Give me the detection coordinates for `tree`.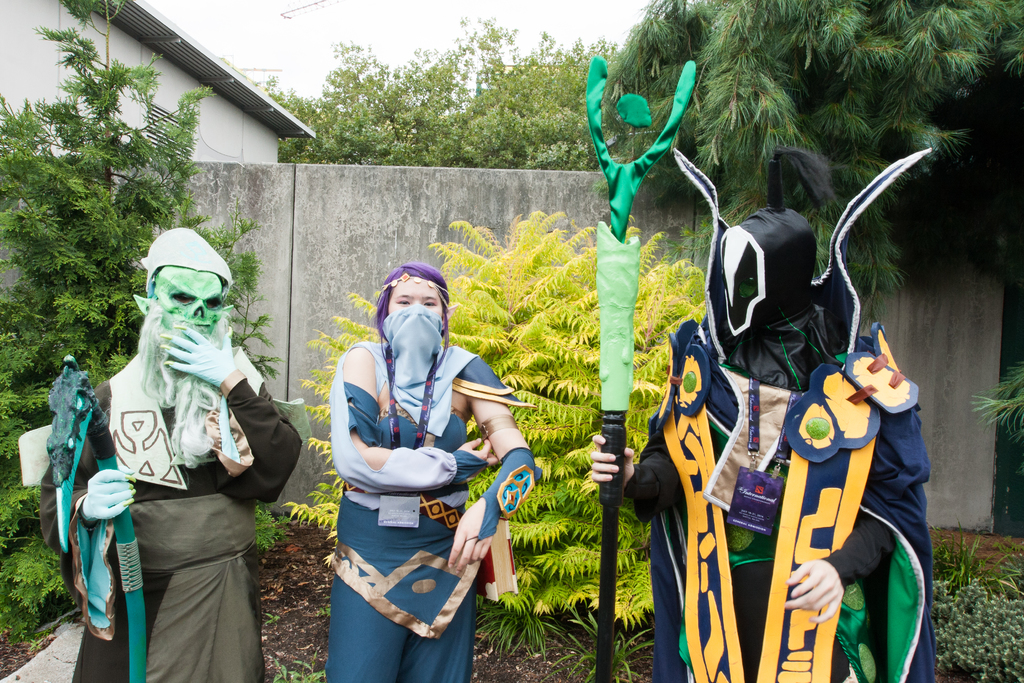
586,0,1023,457.
